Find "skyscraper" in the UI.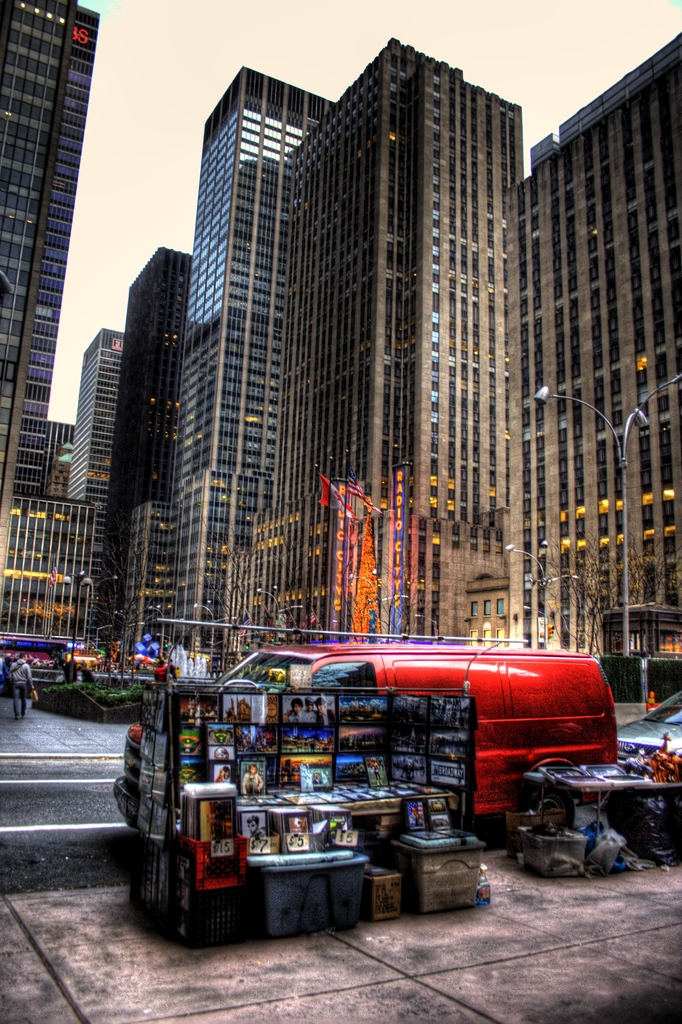
UI element at BBox(0, 0, 119, 657).
